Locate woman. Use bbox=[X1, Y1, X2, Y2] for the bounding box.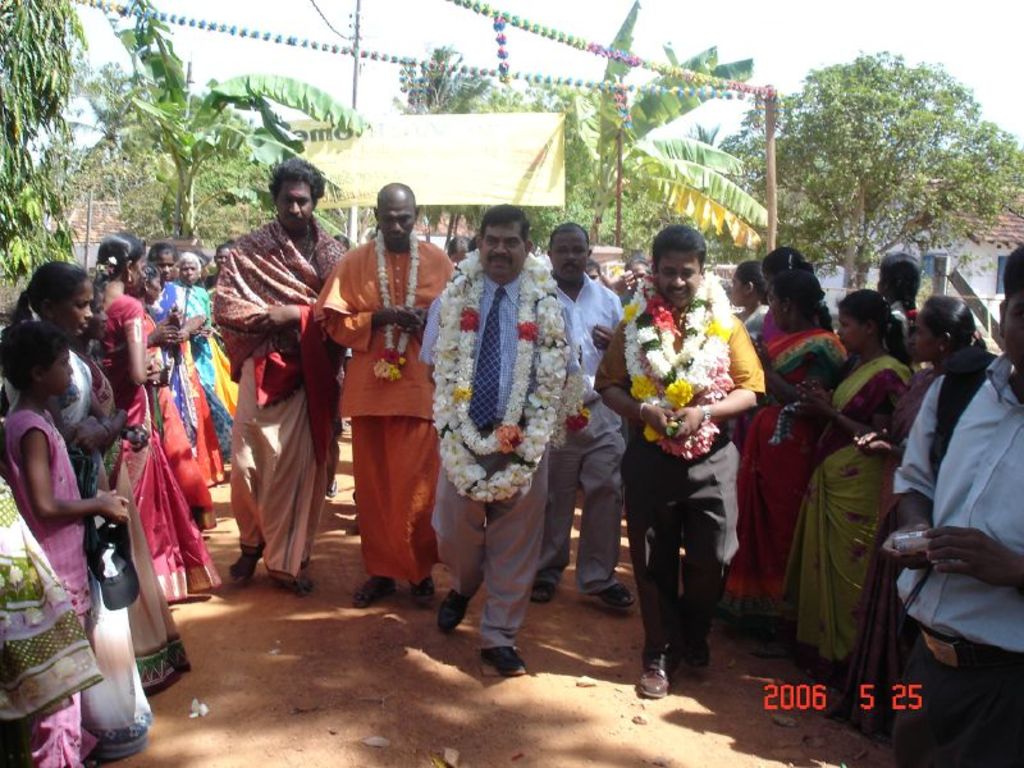
bbox=[447, 236, 475, 262].
